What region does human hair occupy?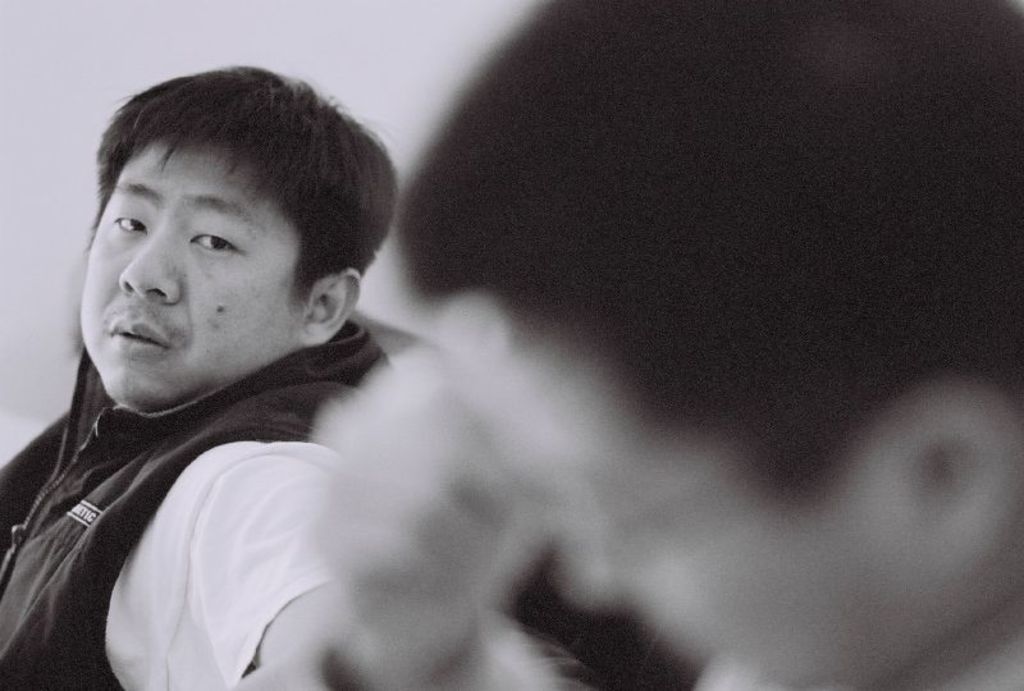
bbox=(78, 49, 375, 370).
